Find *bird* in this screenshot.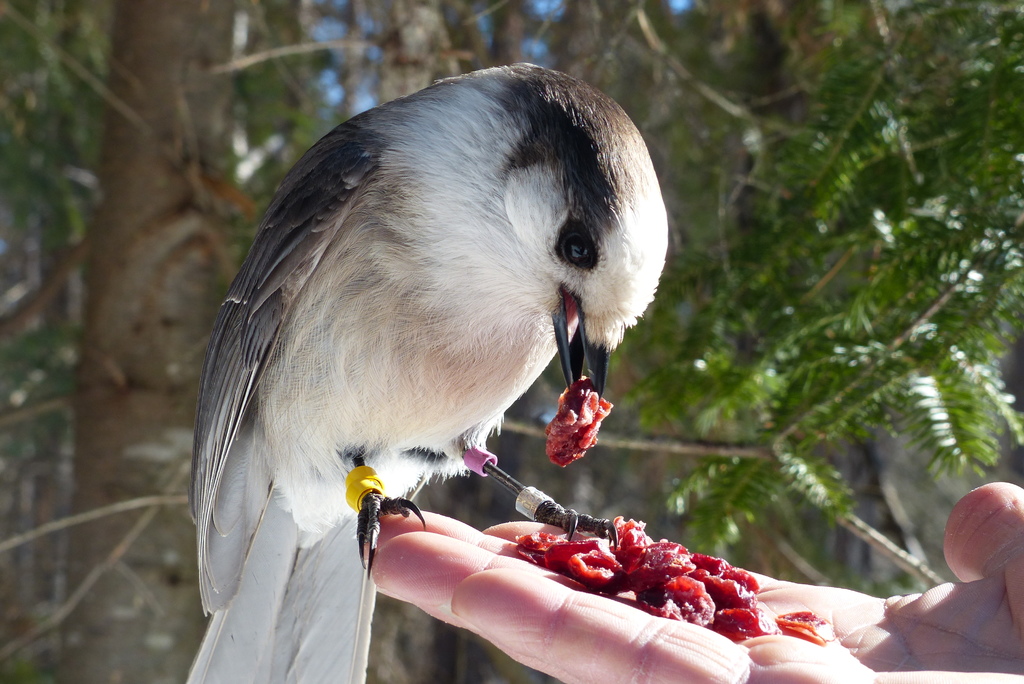
The bounding box for *bird* is [x1=184, y1=57, x2=668, y2=683].
